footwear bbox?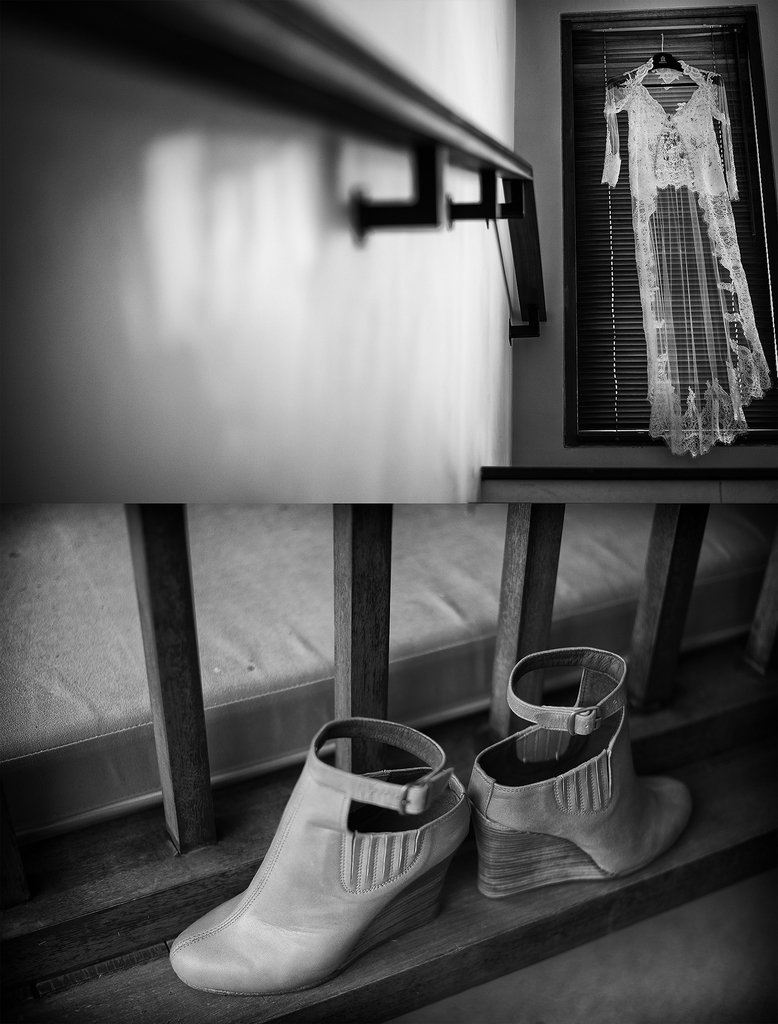
166,717,477,995
